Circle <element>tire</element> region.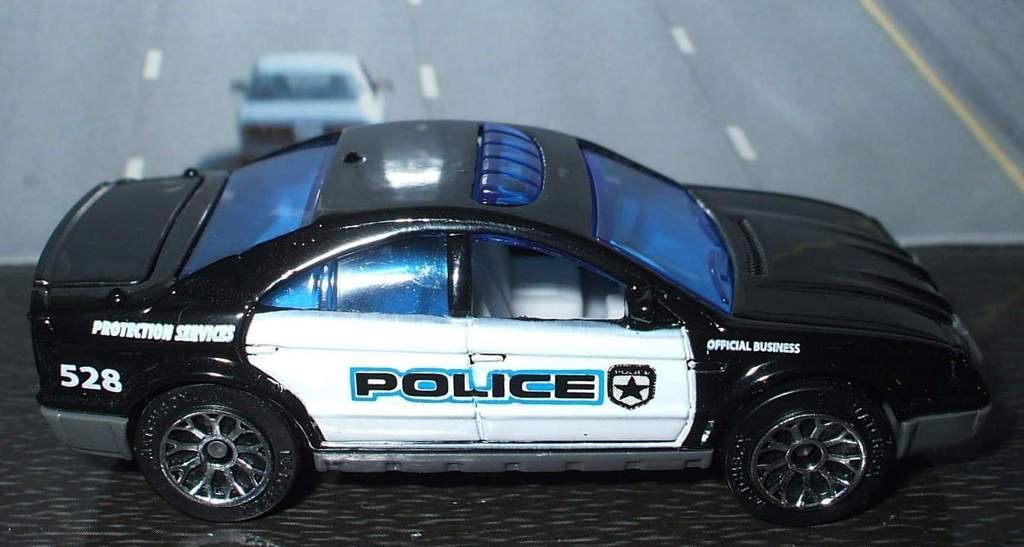
Region: 727,387,884,535.
